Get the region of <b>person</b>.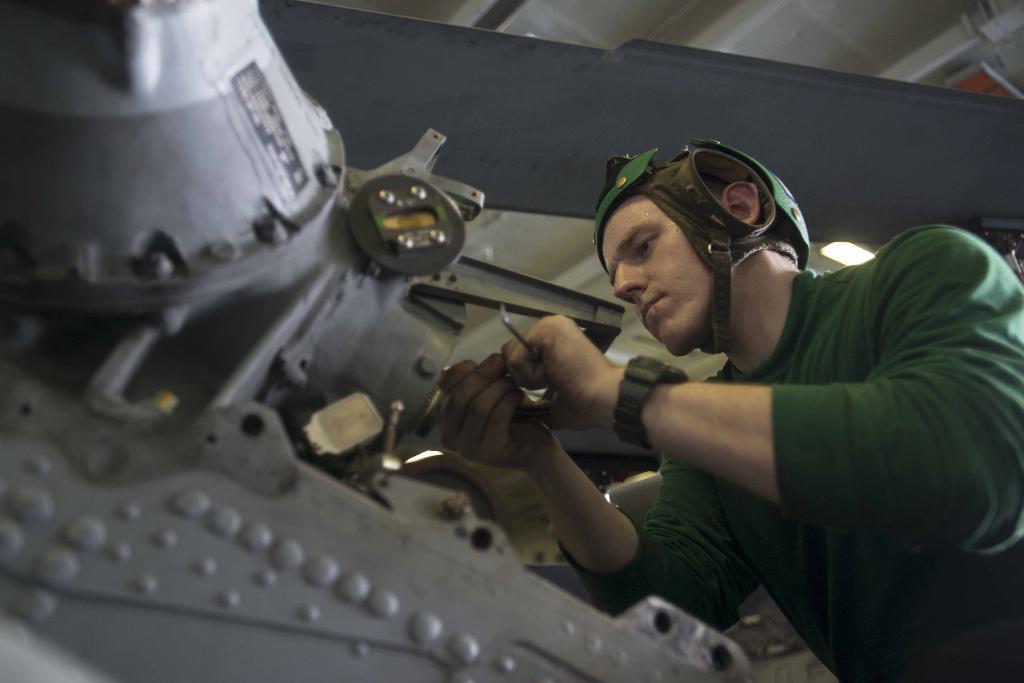
pyautogui.locateOnScreen(431, 139, 1023, 682).
